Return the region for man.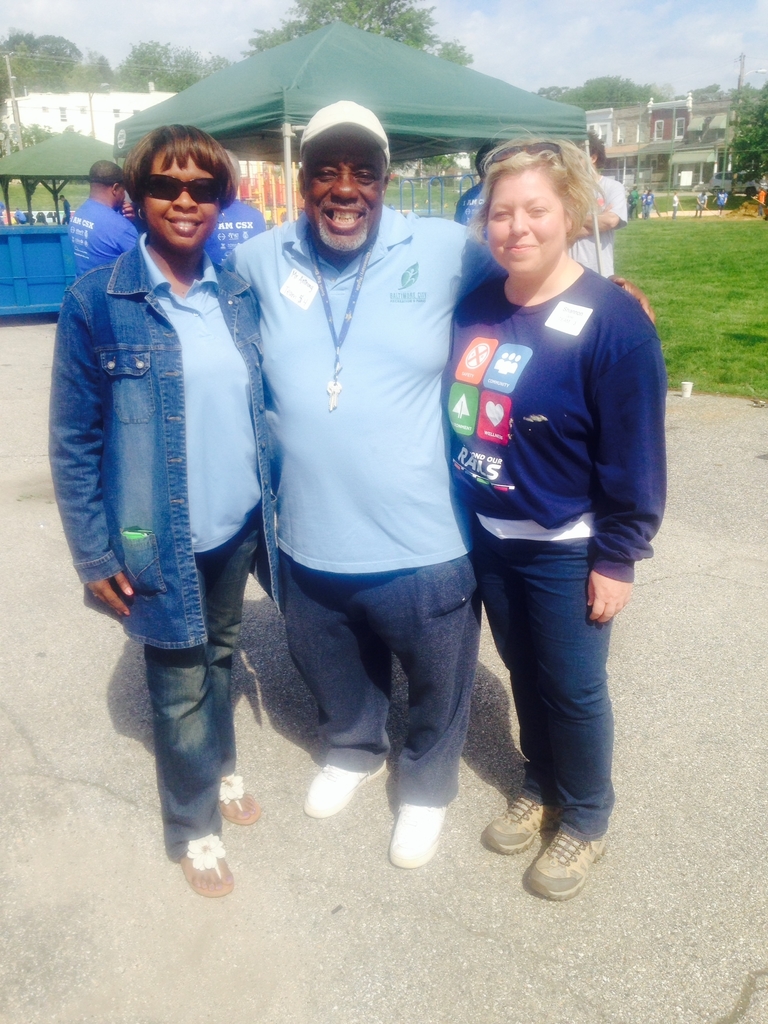
<box>229,99,657,865</box>.
